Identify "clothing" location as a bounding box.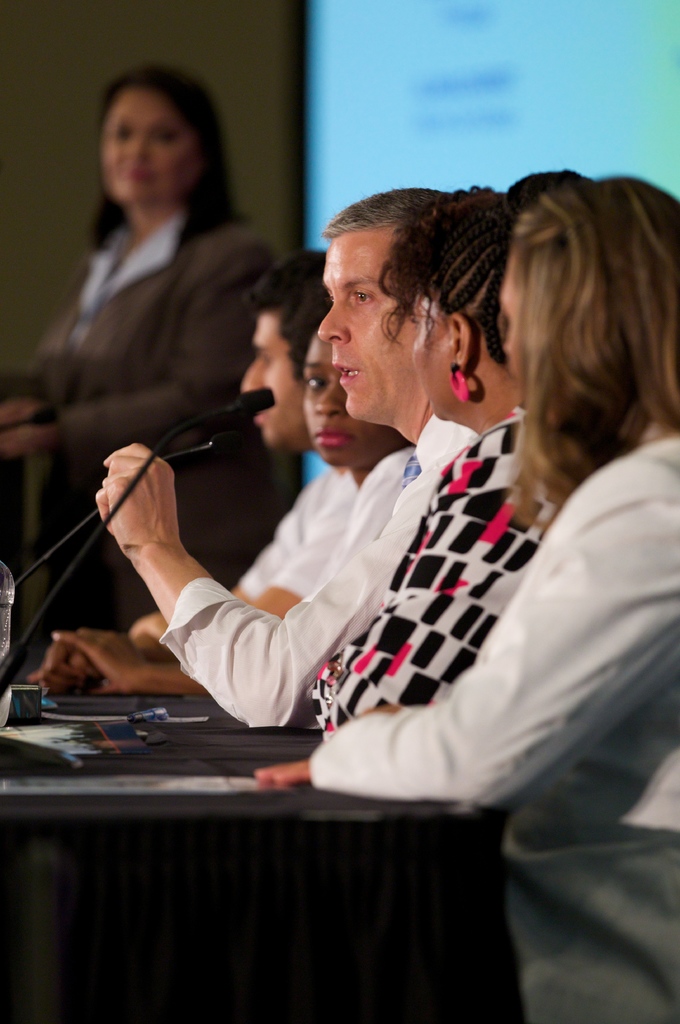
<region>177, 482, 420, 731</region>.
